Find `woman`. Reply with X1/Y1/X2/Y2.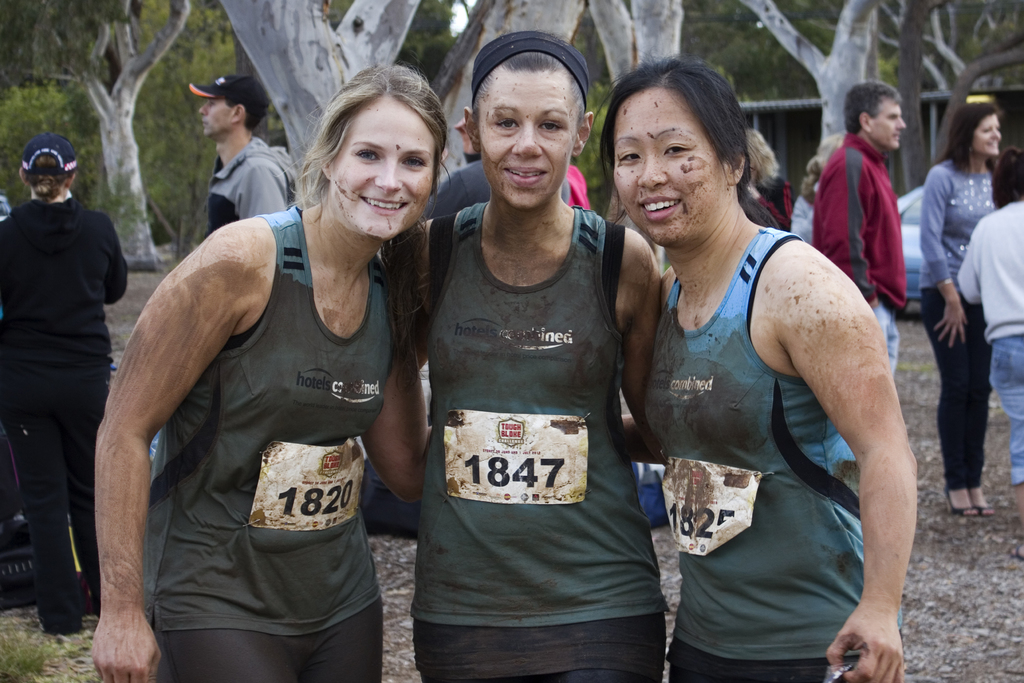
376/31/661/682.
